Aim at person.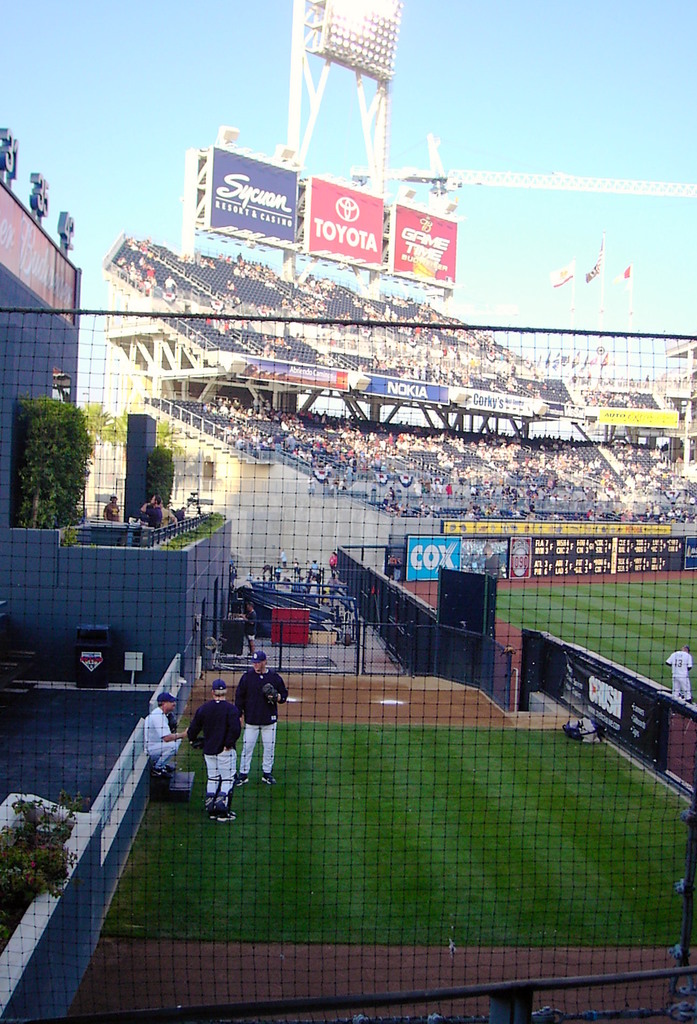
Aimed at (227, 657, 286, 814).
